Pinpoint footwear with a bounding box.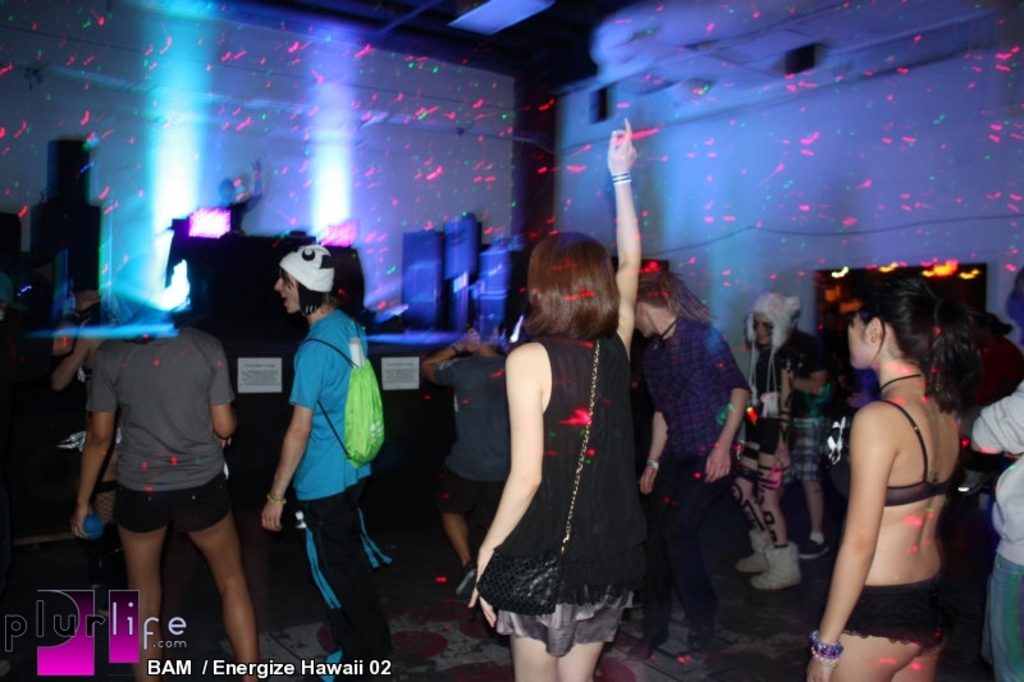
<box>630,632,667,658</box>.
